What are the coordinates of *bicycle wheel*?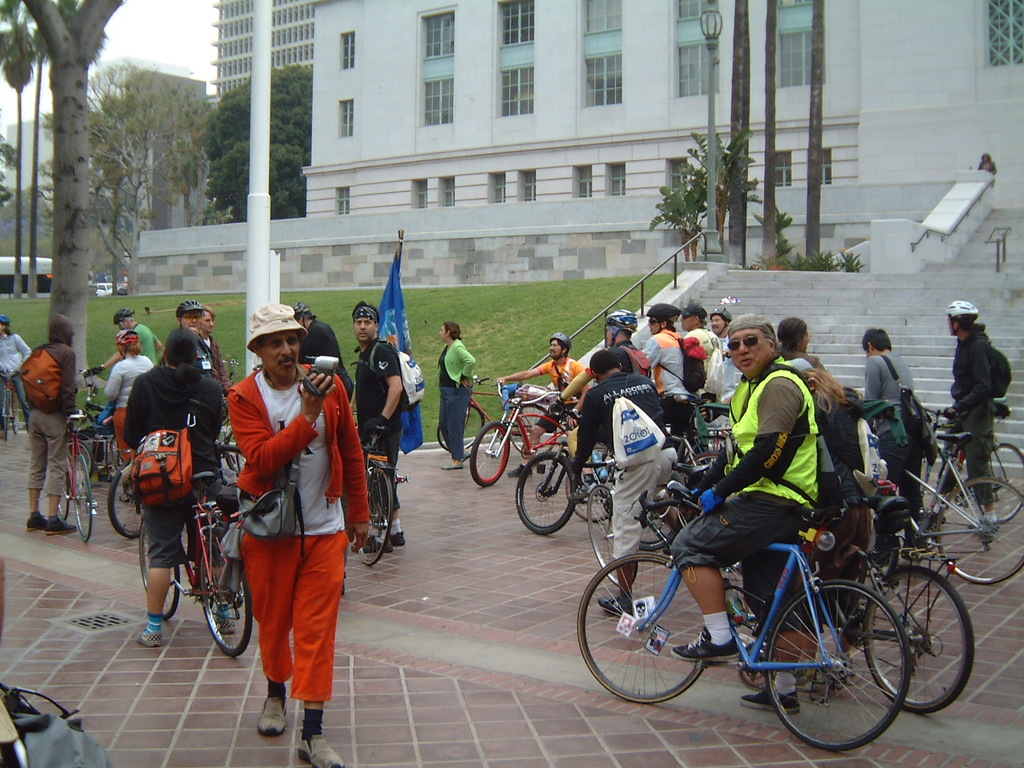
Rect(442, 406, 489, 452).
